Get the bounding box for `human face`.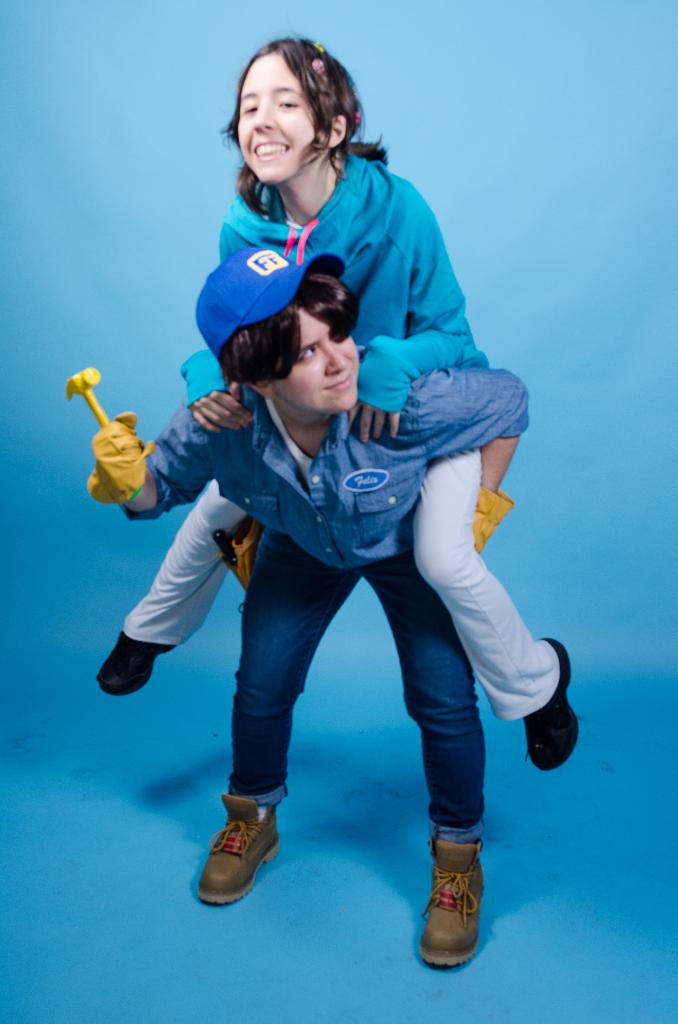
273:312:361:410.
